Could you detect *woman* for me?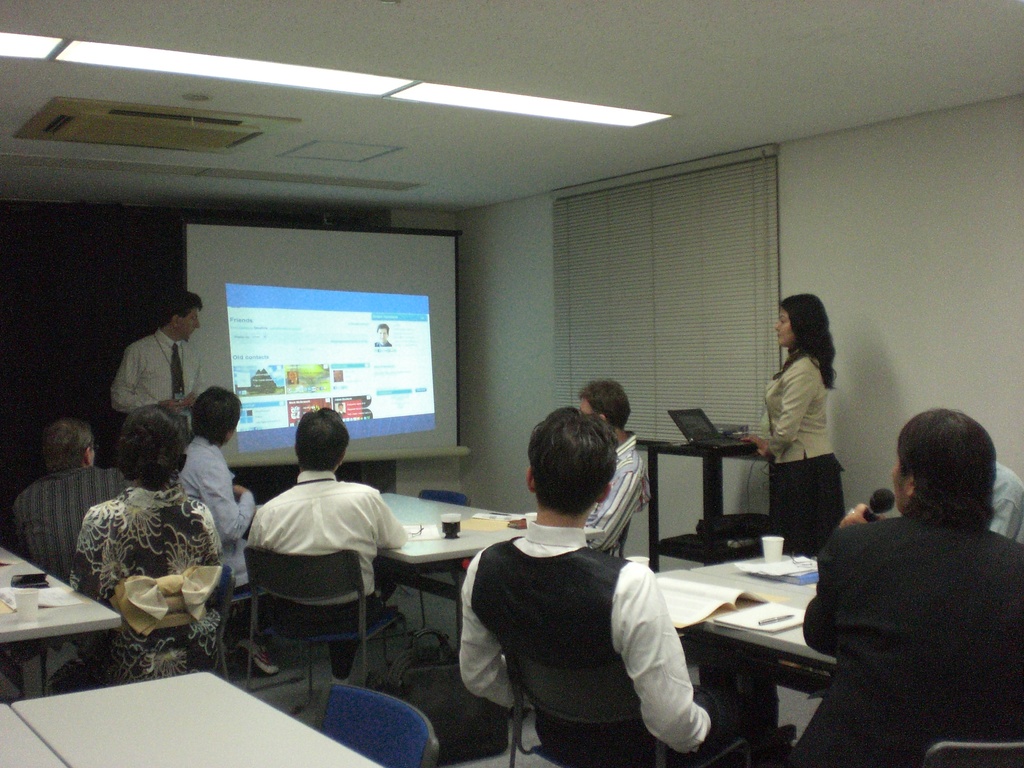
Detection result: pyautogui.locateOnScreen(35, 404, 226, 684).
